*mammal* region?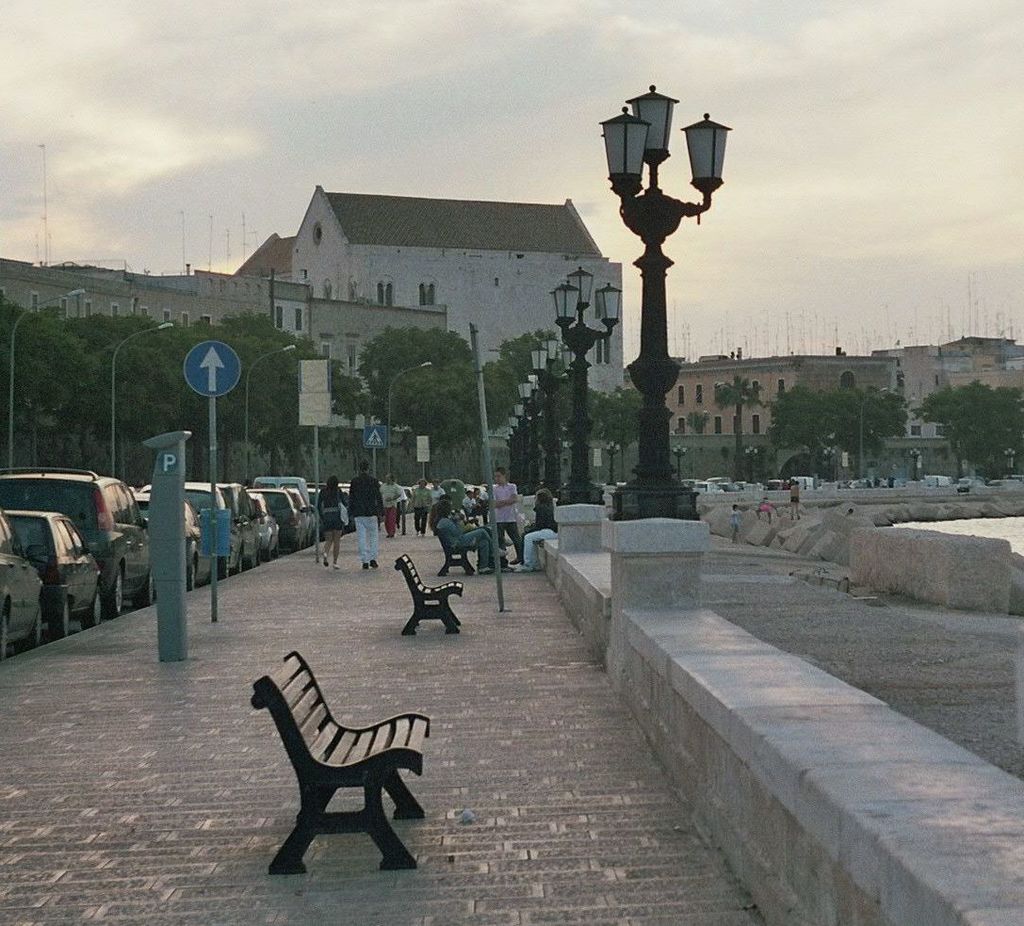
box=[491, 465, 523, 566]
